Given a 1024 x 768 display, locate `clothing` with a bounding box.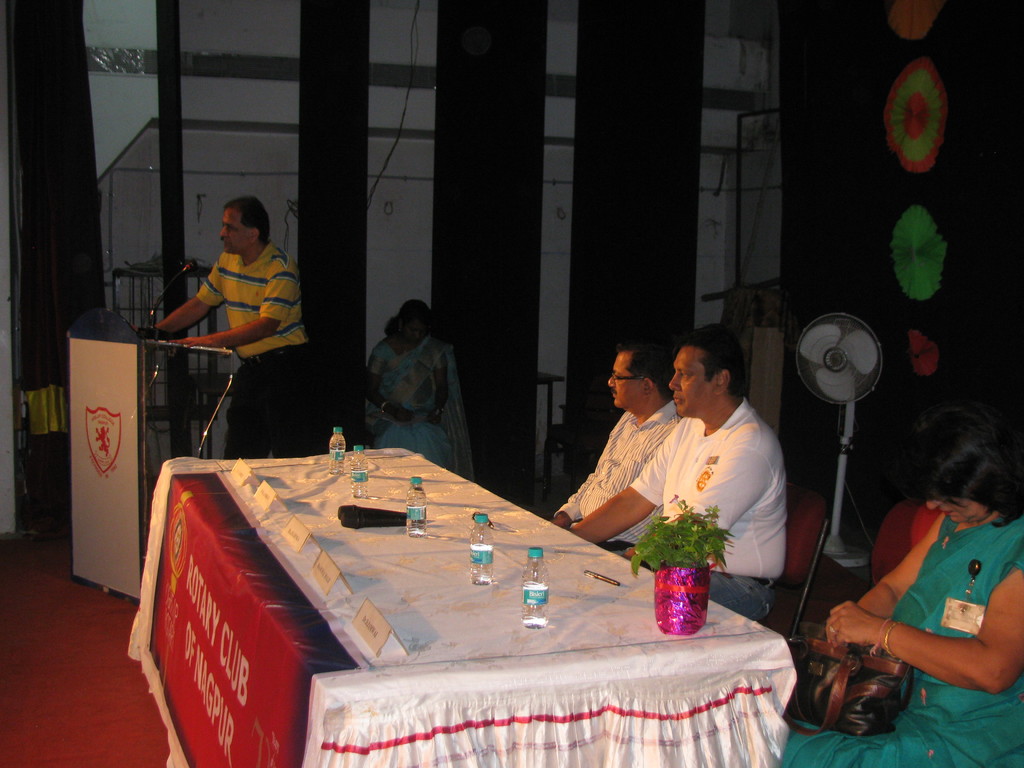
Located: BBox(189, 238, 311, 458).
